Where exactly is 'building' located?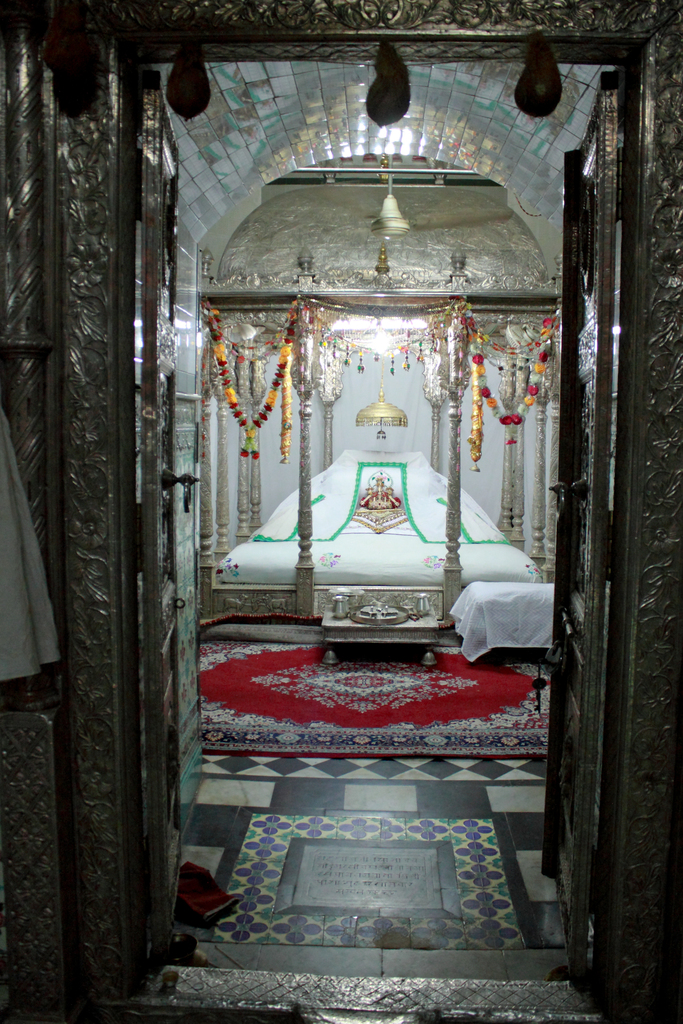
Its bounding box is [0, 0, 682, 1023].
